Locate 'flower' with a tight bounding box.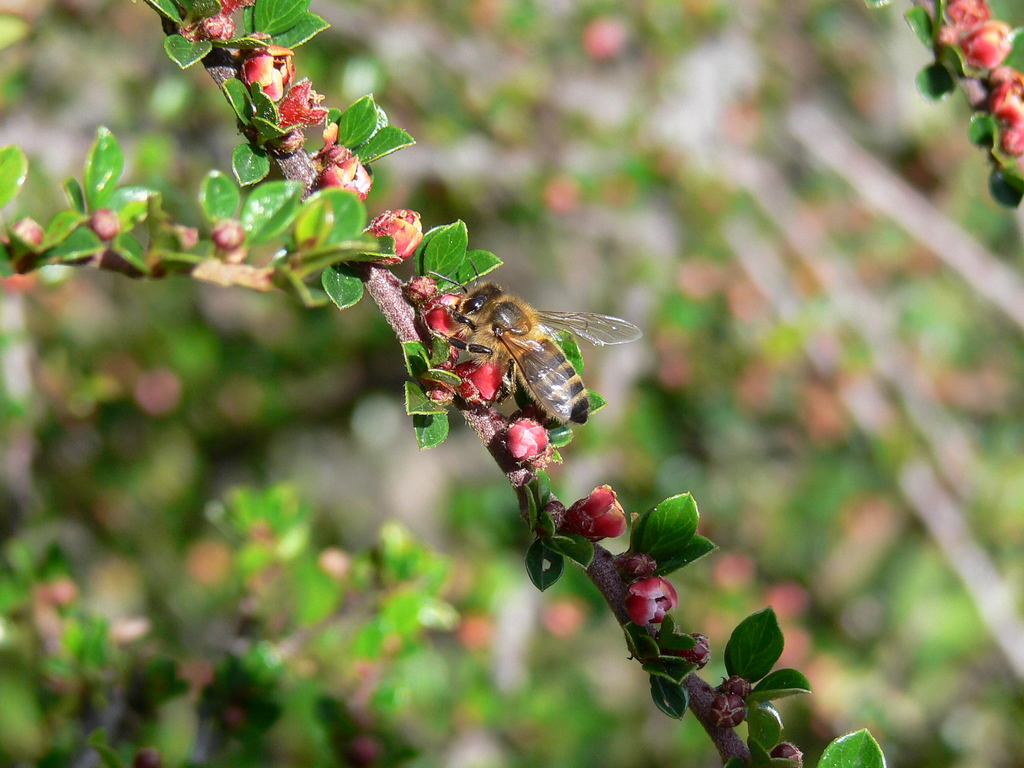
locate(168, 218, 194, 252).
